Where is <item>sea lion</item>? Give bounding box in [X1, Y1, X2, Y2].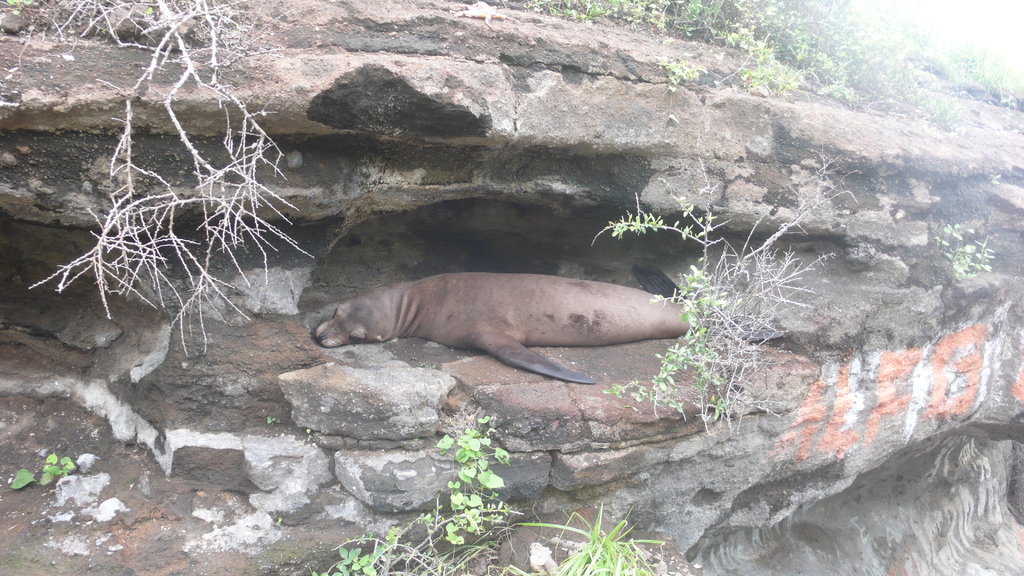
[316, 272, 693, 388].
